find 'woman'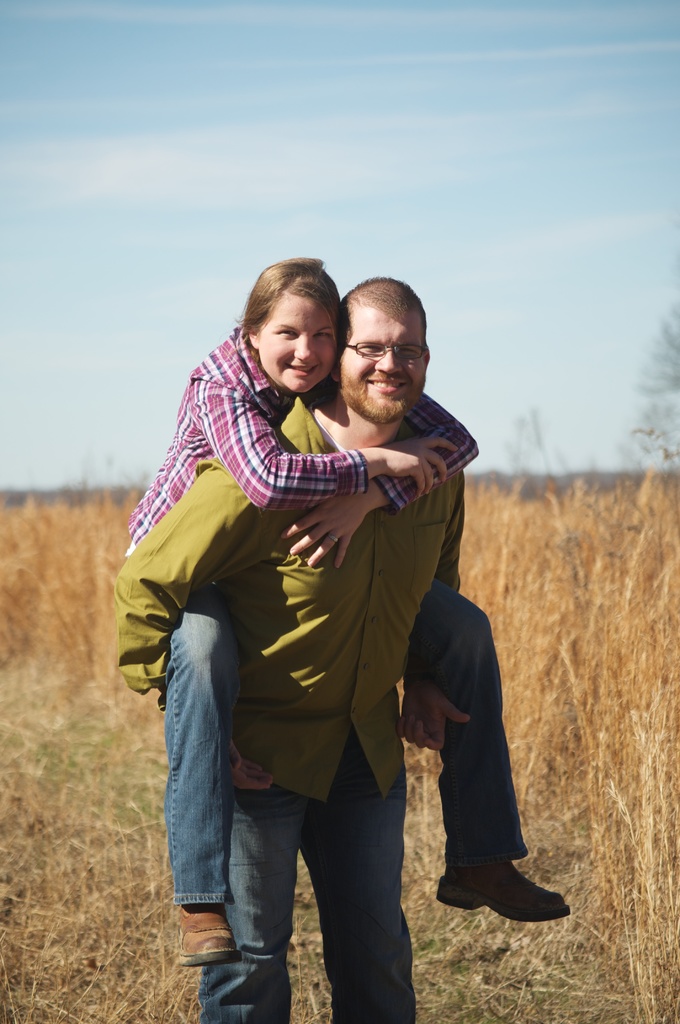
127, 273, 484, 1023
